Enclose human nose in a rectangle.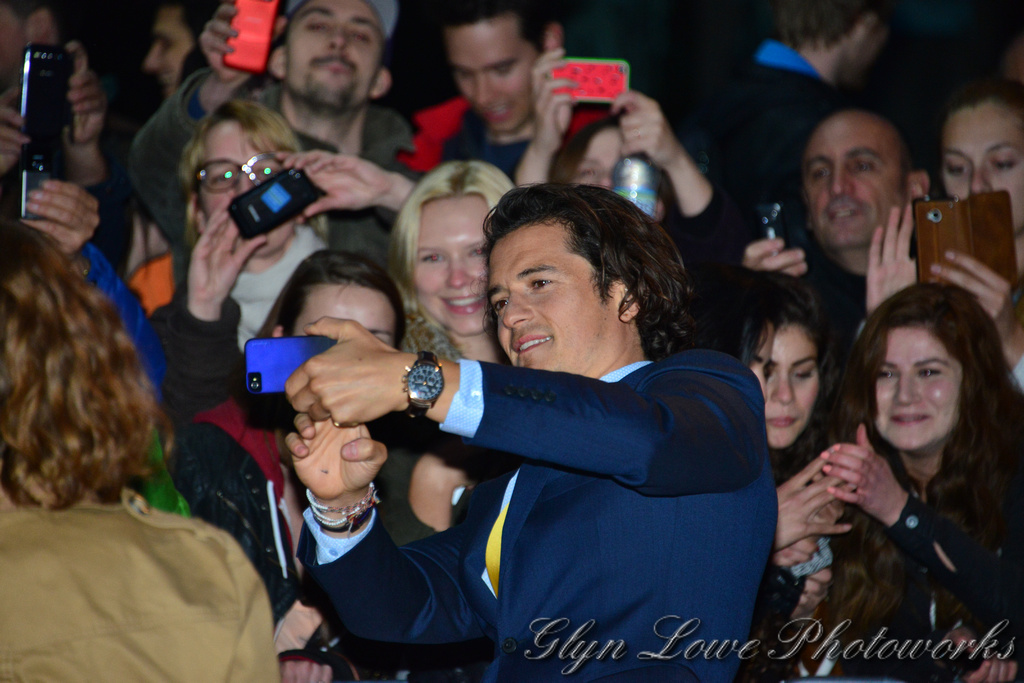
left=971, top=162, right=991, bottom=195.
